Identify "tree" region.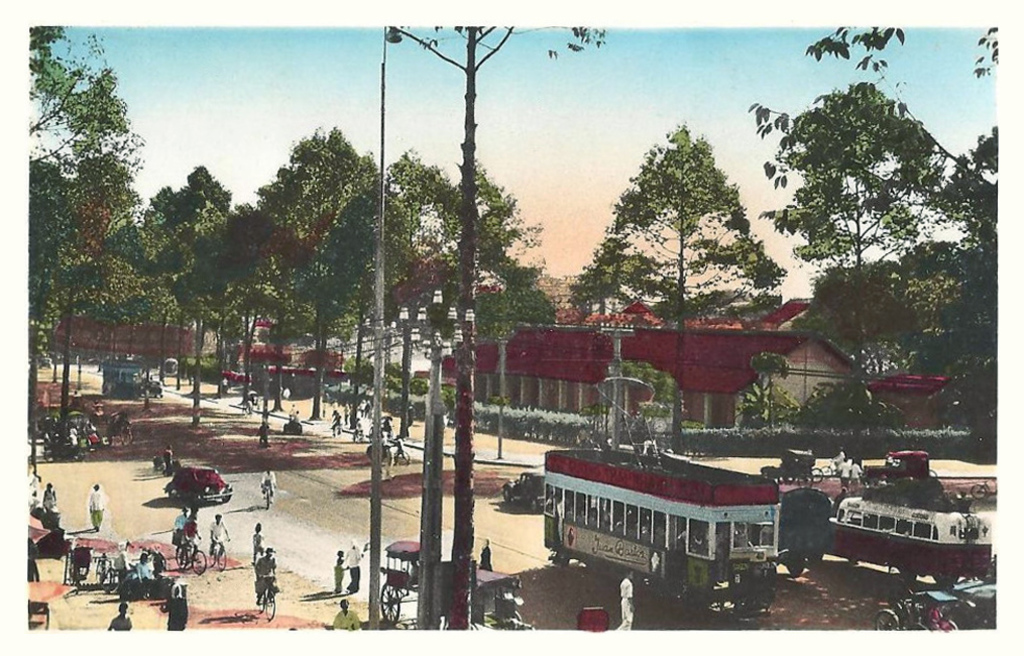
Region: 758 44 982 400.
